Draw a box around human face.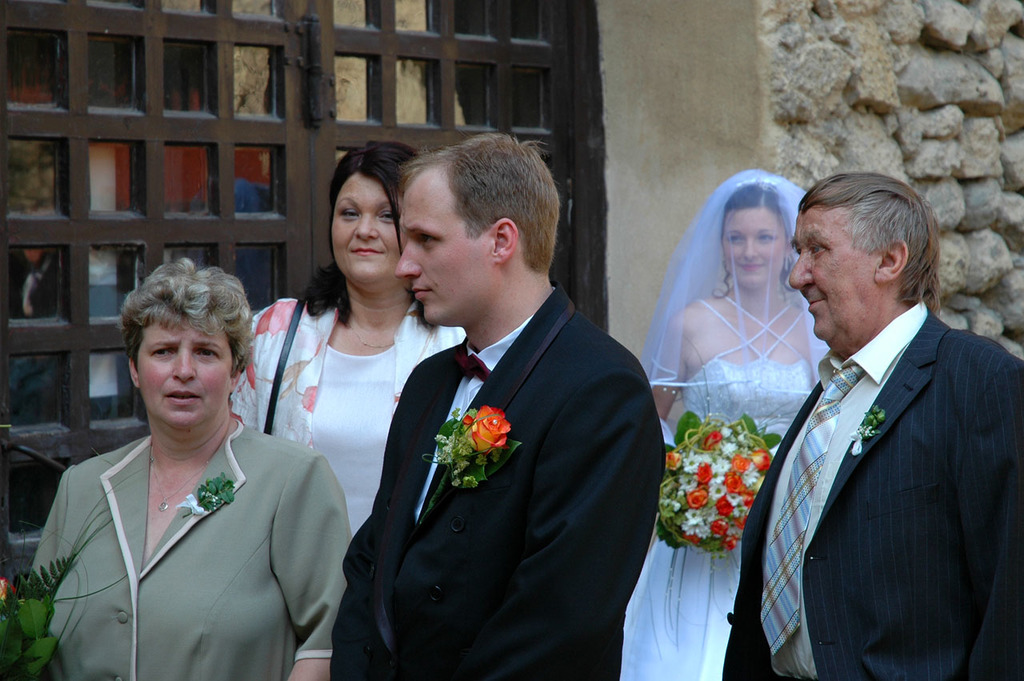
BBox(135, 315, 235, 423).
